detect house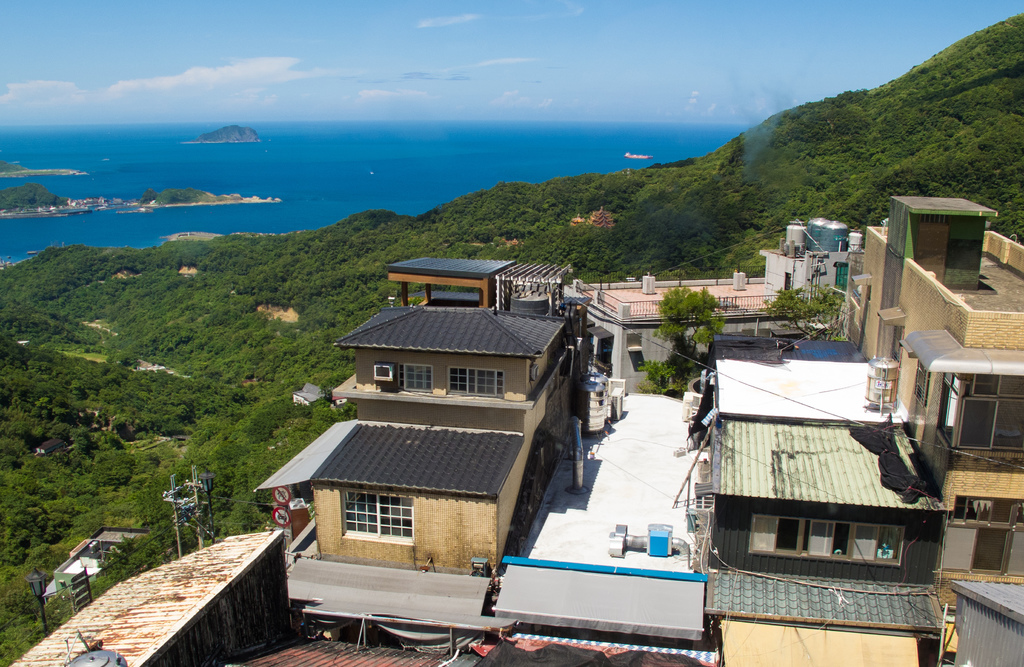
[left=266, top=416, right=521, bottom=569]
